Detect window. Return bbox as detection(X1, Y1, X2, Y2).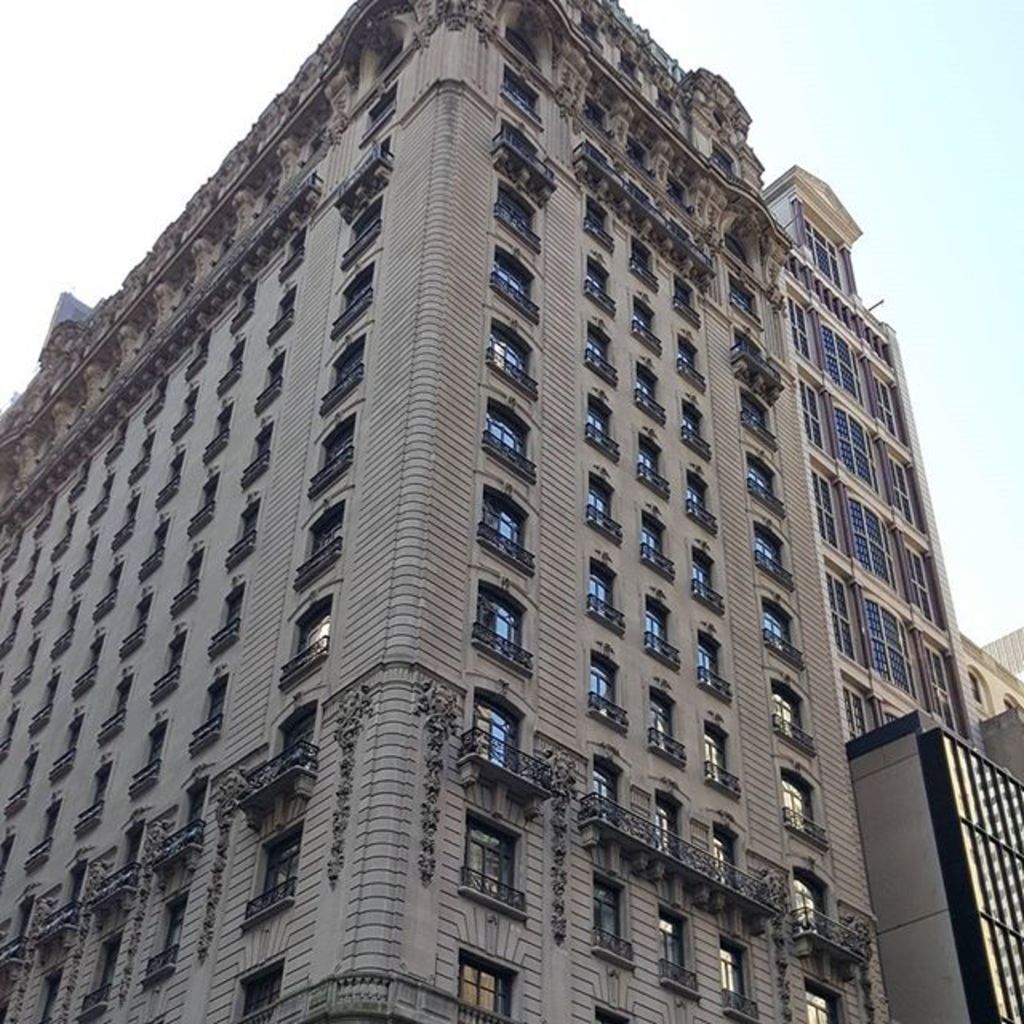
detection(664, 917, 690, 982).
